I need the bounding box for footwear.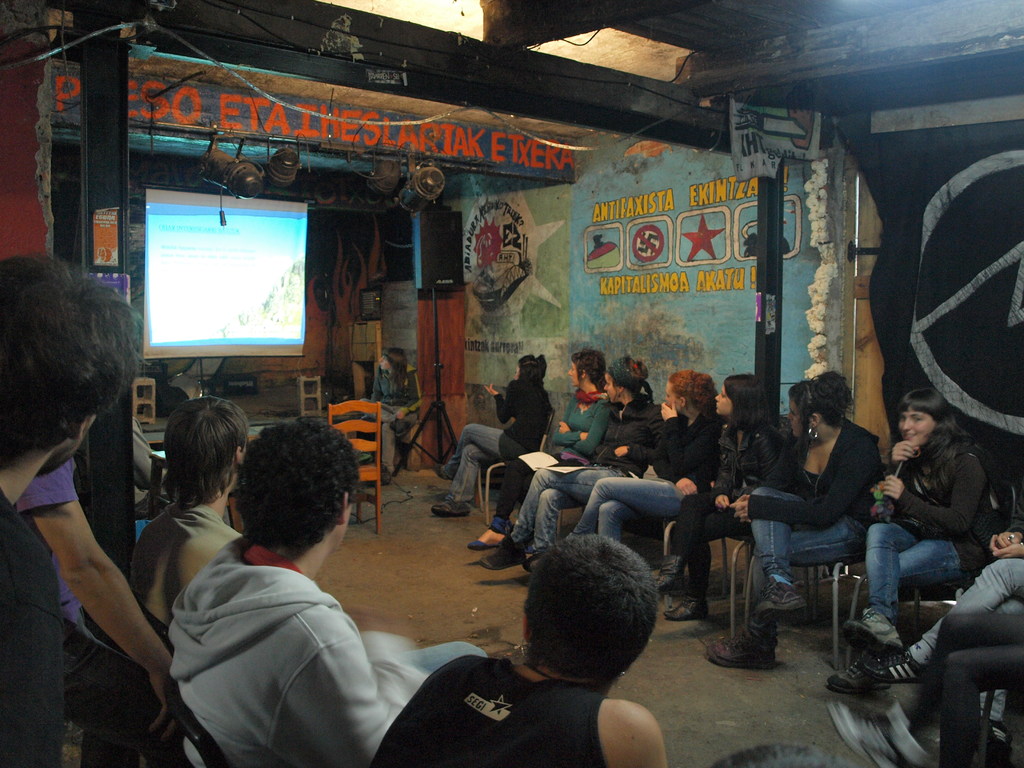
Here it is: crop(435, 495, 477, 526).
